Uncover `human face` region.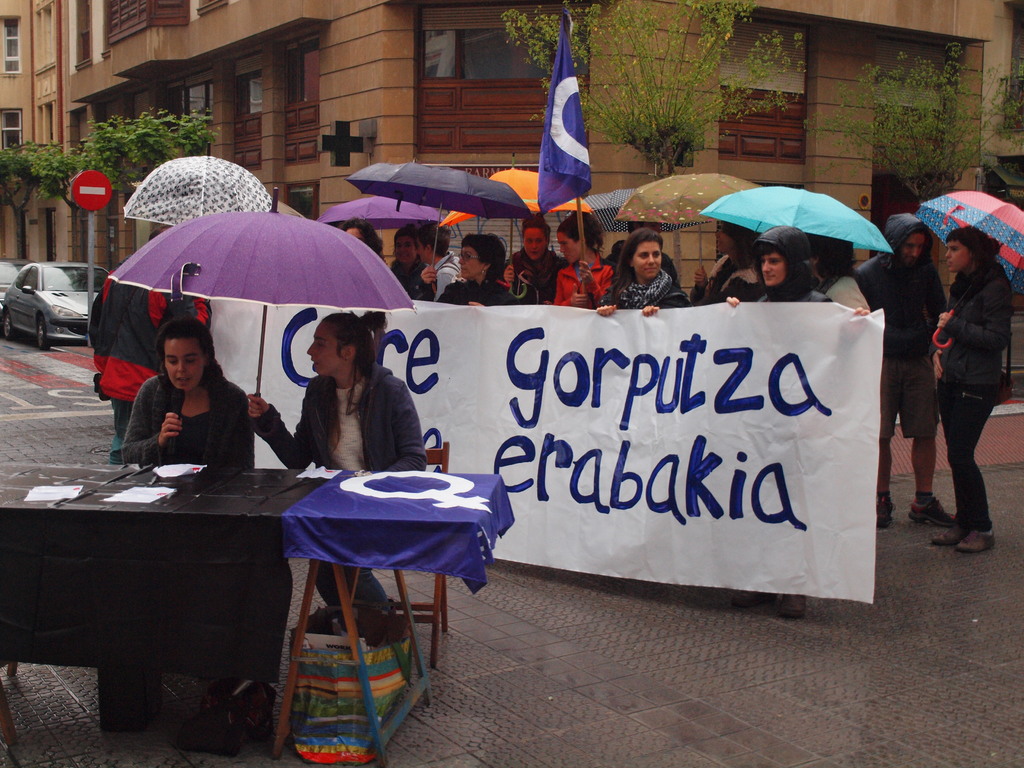
Uncovered: 415 232 429 260.
